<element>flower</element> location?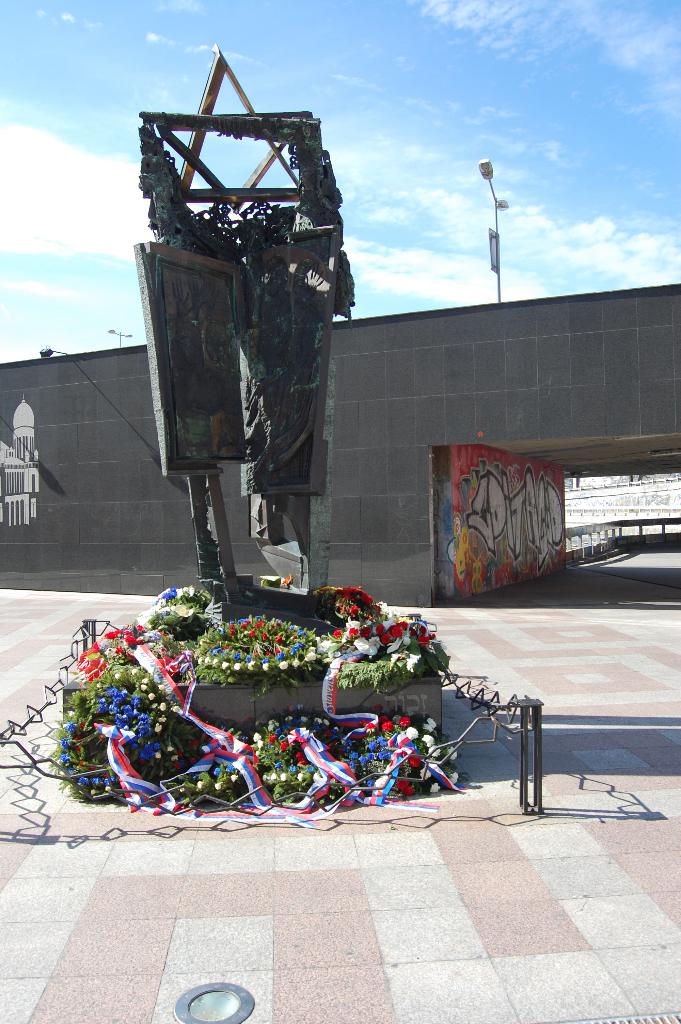
l=400, t=785, r=415, b=797
